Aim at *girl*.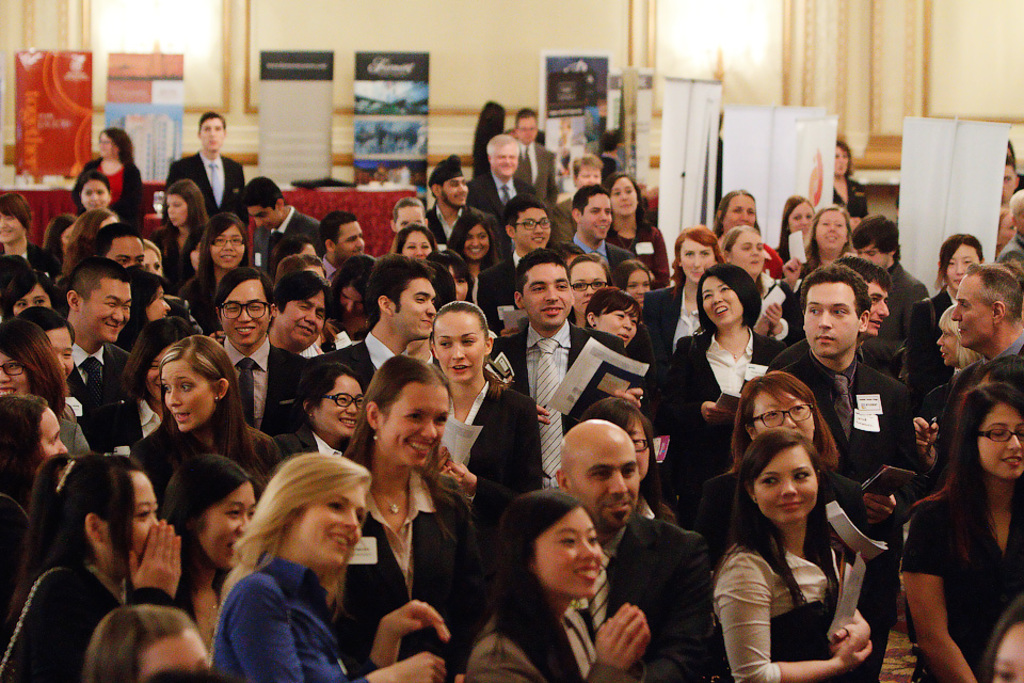
Aimed at pyautogui.locateOnScreen(0, 319, 96, 457).
